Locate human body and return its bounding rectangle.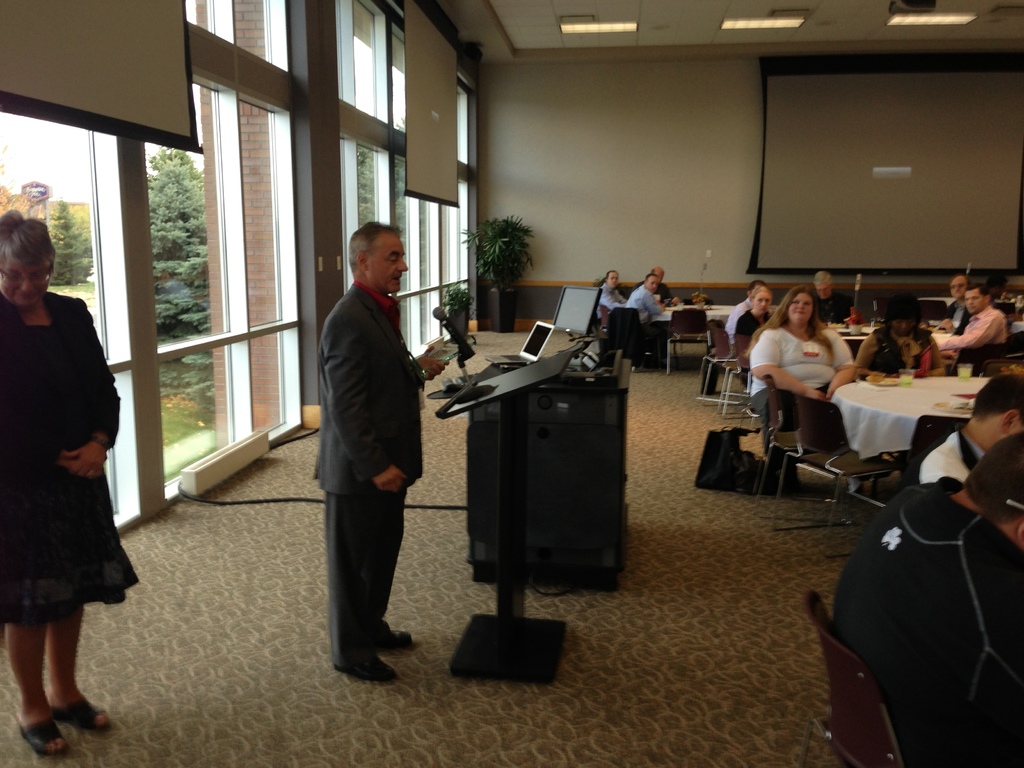
pyautogui.locateOnScreen(935, 300, 968, 332).
